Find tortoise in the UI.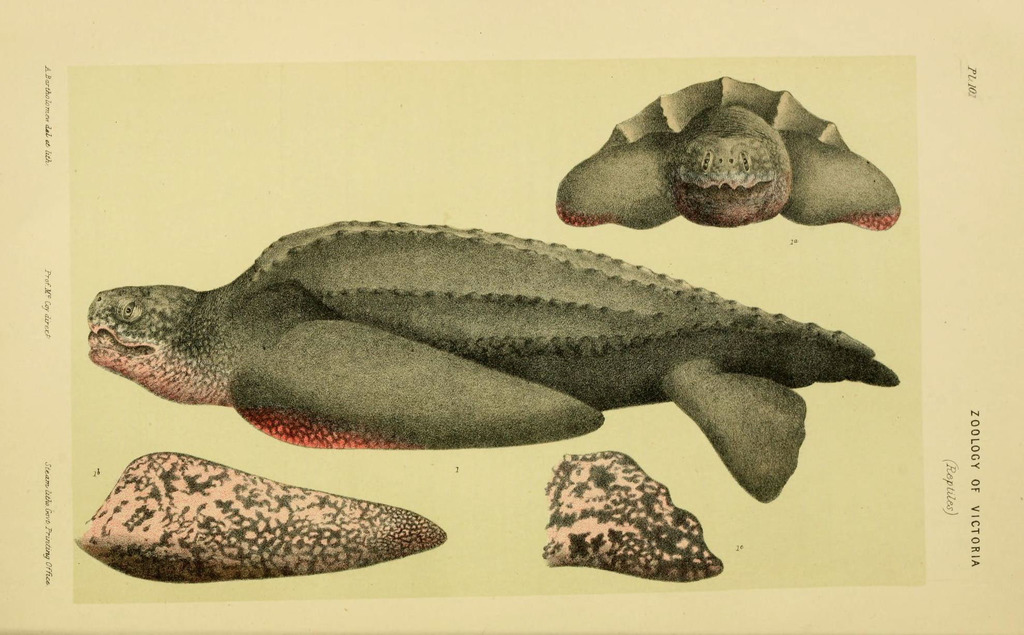
UI element at box=[555, 69, 910, 228].
